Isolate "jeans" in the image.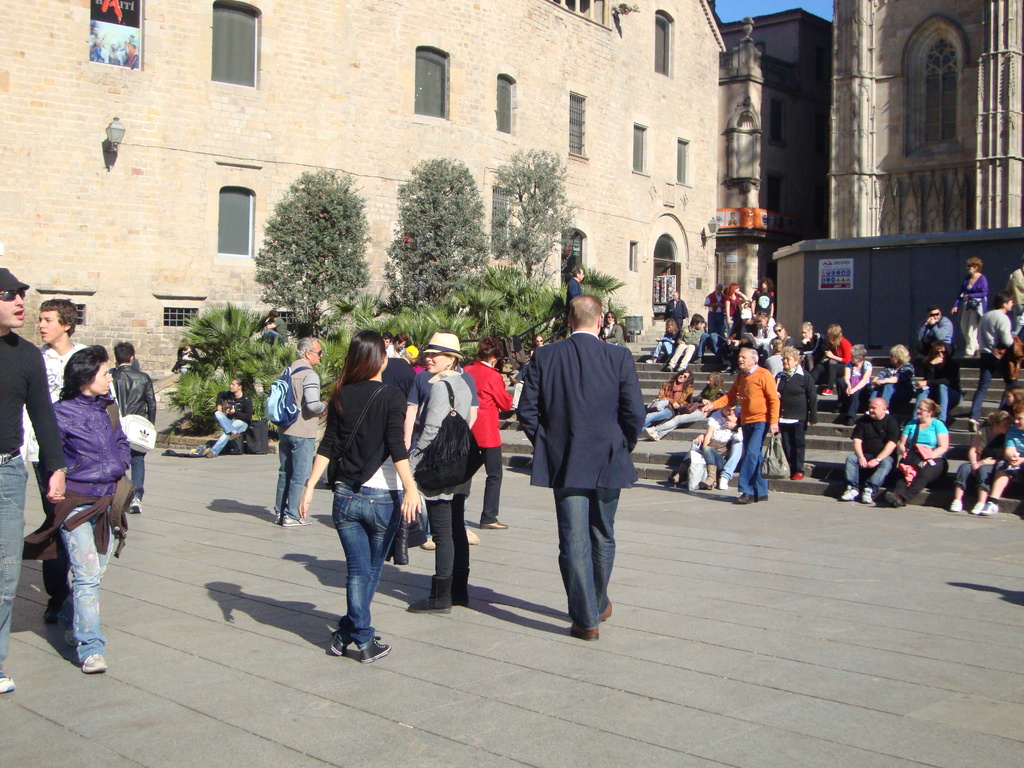
Isolated region: 275,434,313,516.
